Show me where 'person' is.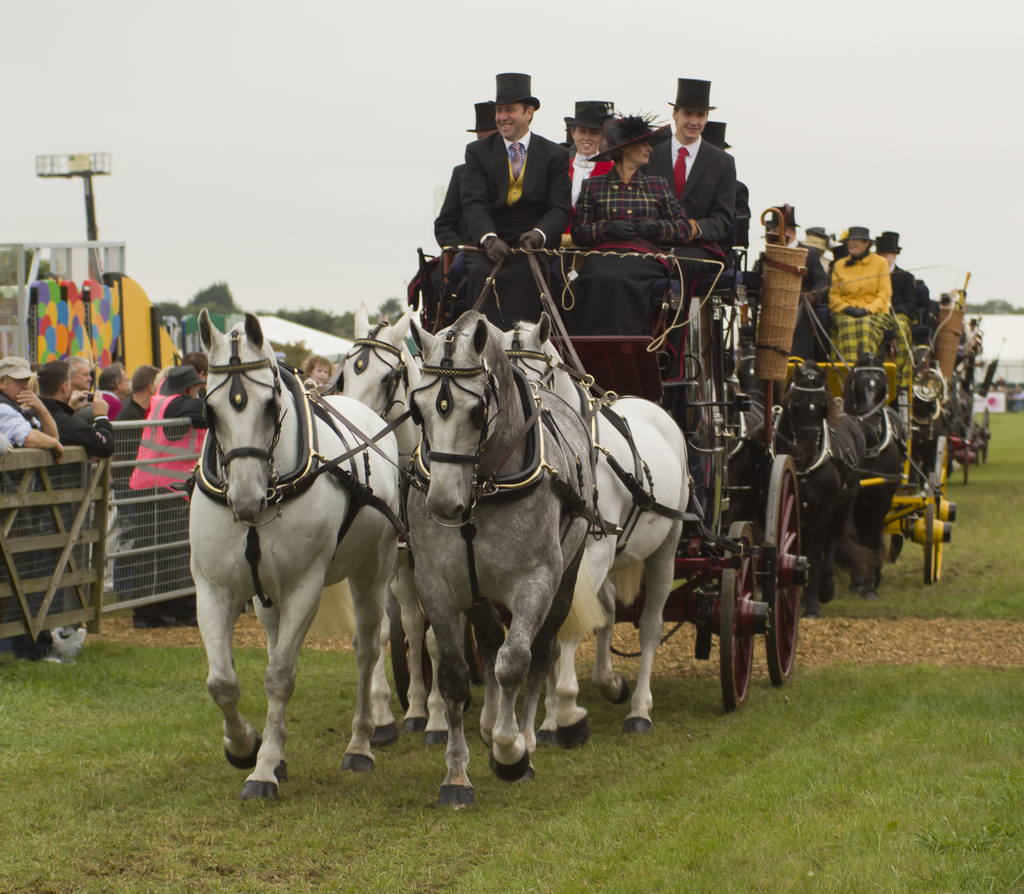
'person' is at <box>876,227,913,410</box>.
